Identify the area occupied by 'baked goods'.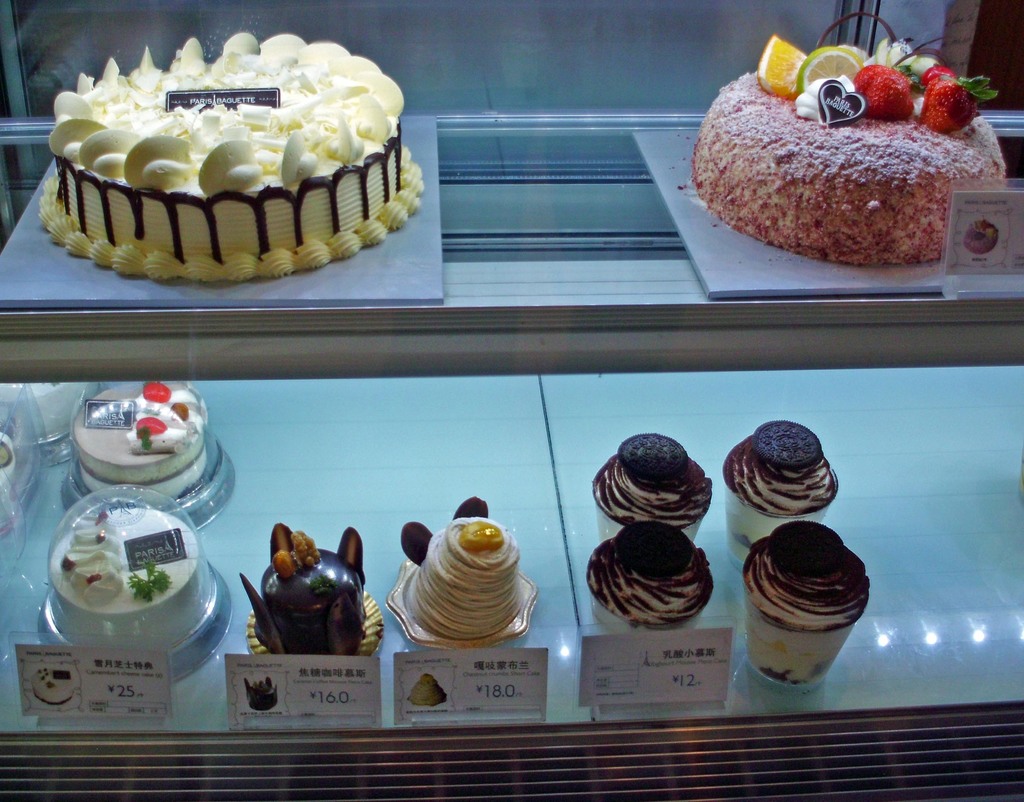
Area: region(69, 381, 229, 514).
